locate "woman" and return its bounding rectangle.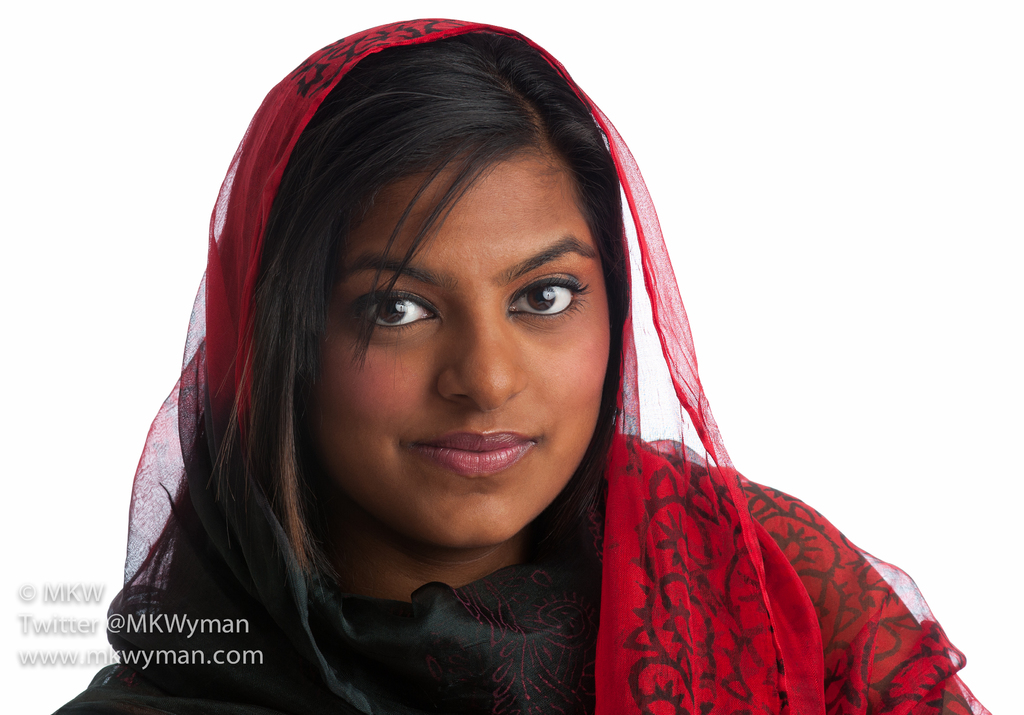
rect(48, 17, 991, 714).
